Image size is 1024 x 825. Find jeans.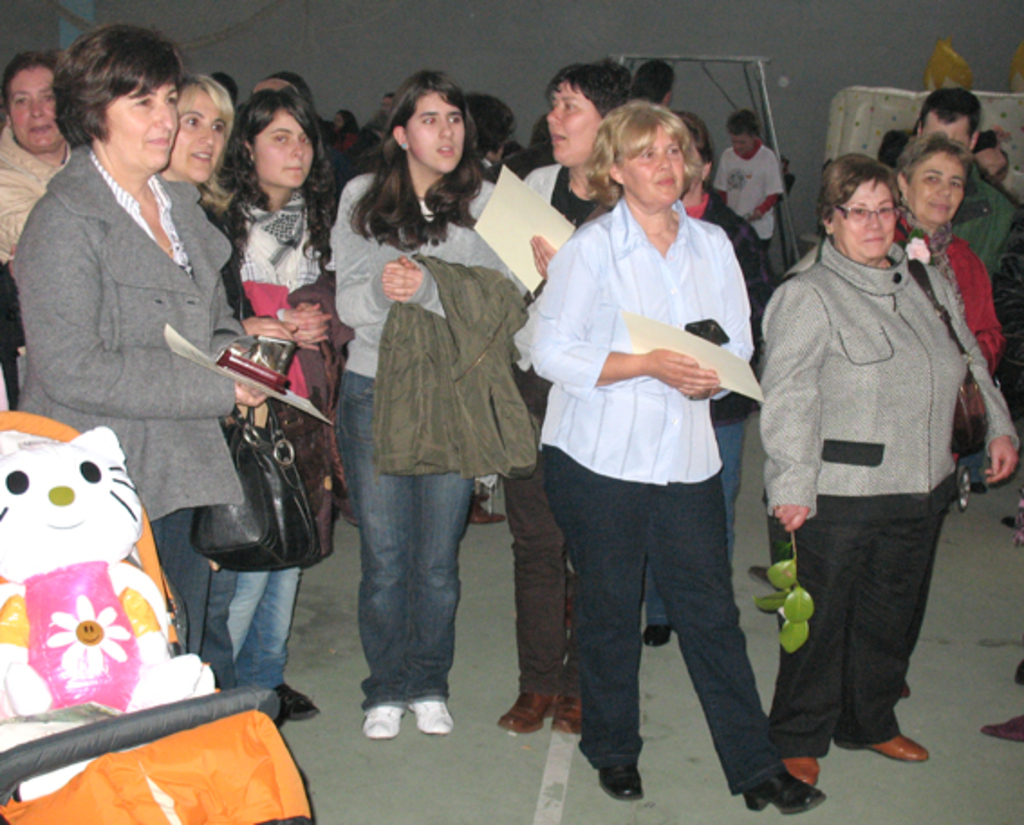
<bbox>648, 426, 744, 628</bbox>.
